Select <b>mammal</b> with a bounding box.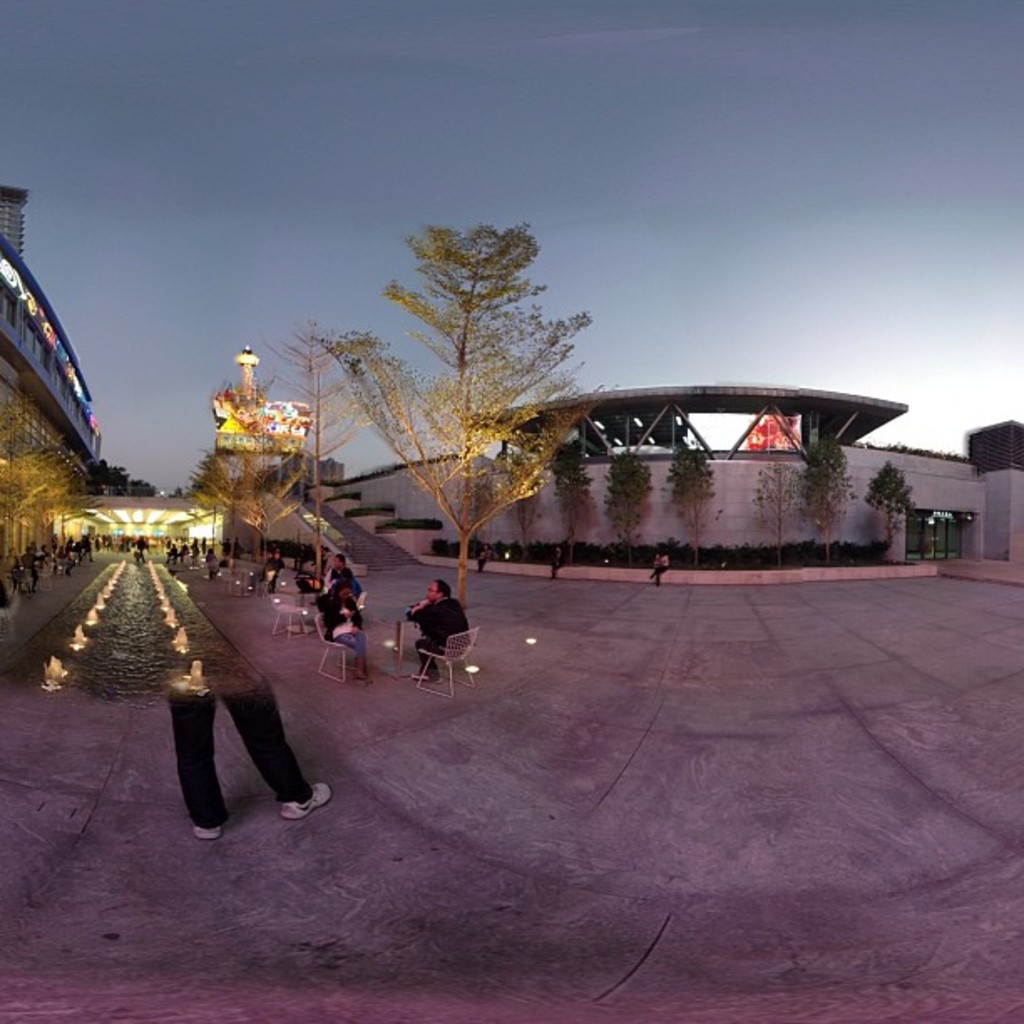
box(398, 581, 475, 691).
